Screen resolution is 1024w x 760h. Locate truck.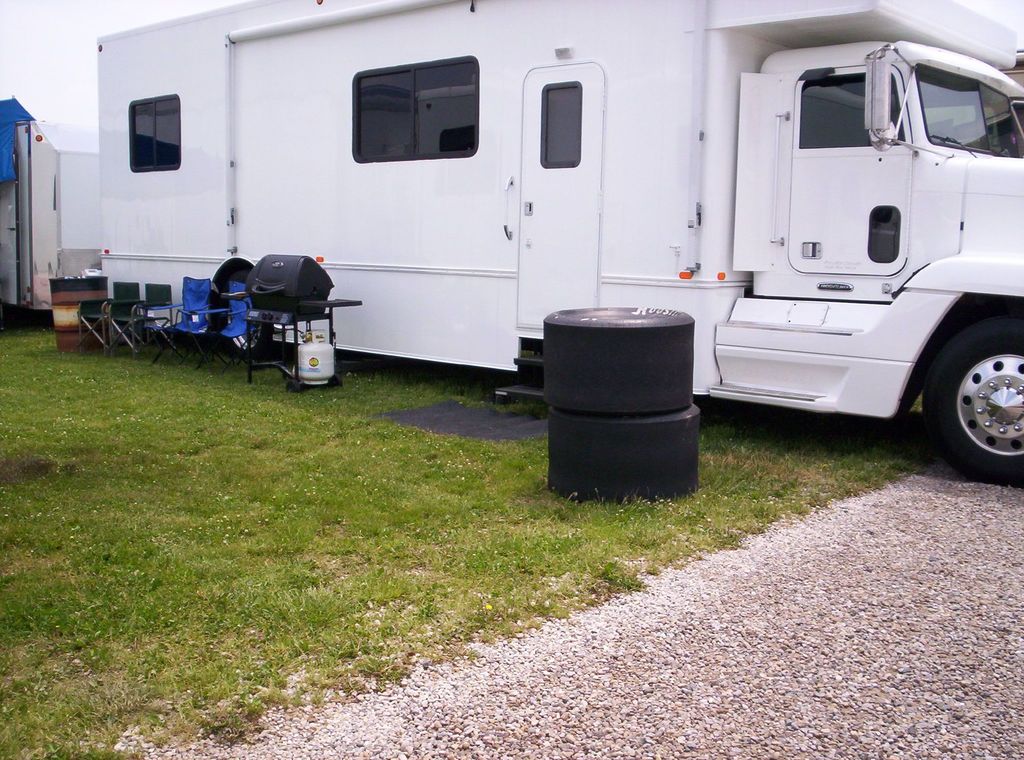
crop(0, 87, 95, 334).
